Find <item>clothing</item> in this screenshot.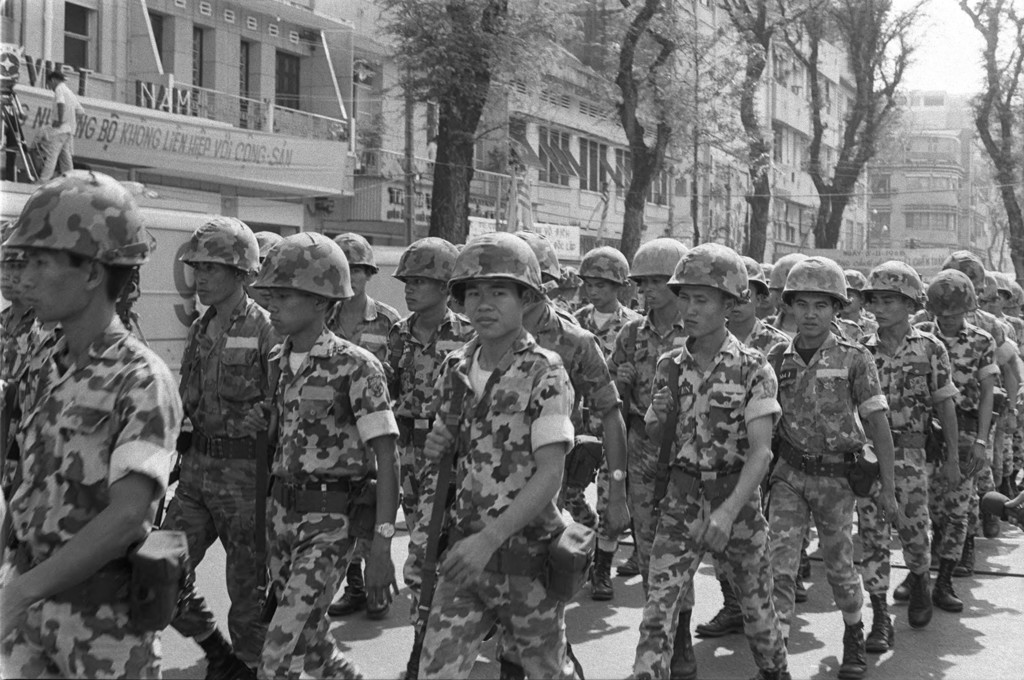
The bounding box for <item>clothing</item> is Rect(600, 308, 696, 555).
